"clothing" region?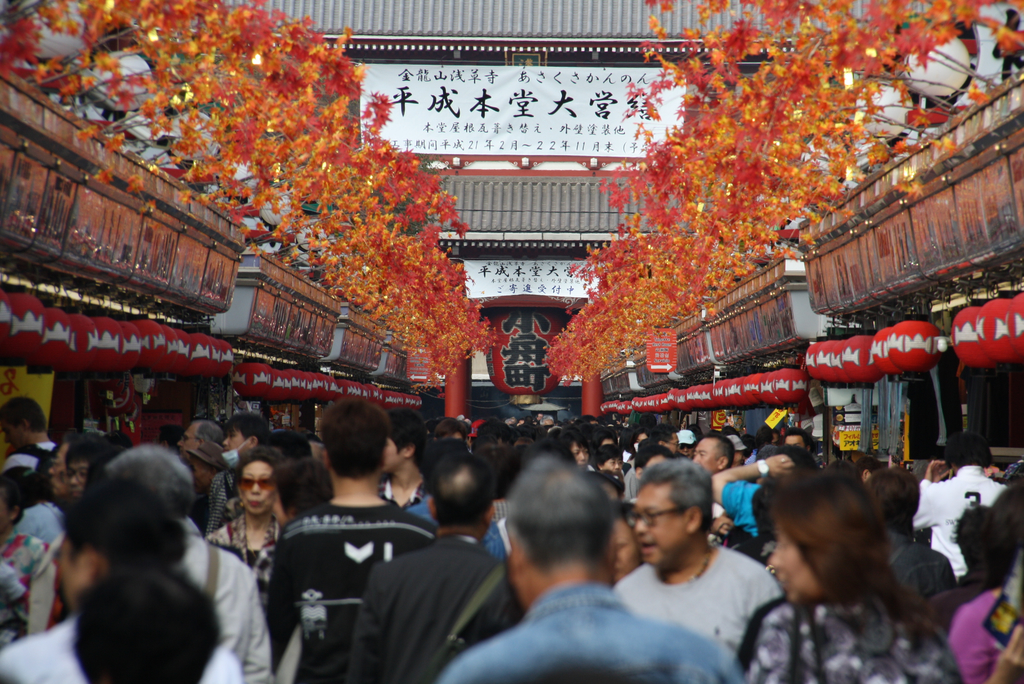
[177, 519, 282, 683]
